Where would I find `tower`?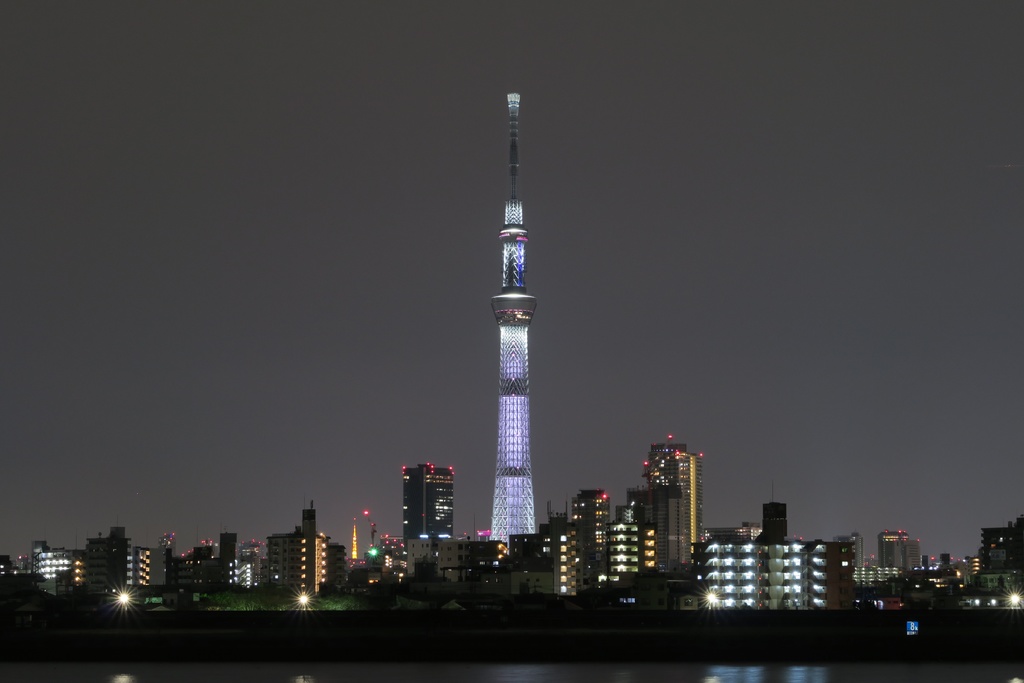
At 270,509,325,604.
